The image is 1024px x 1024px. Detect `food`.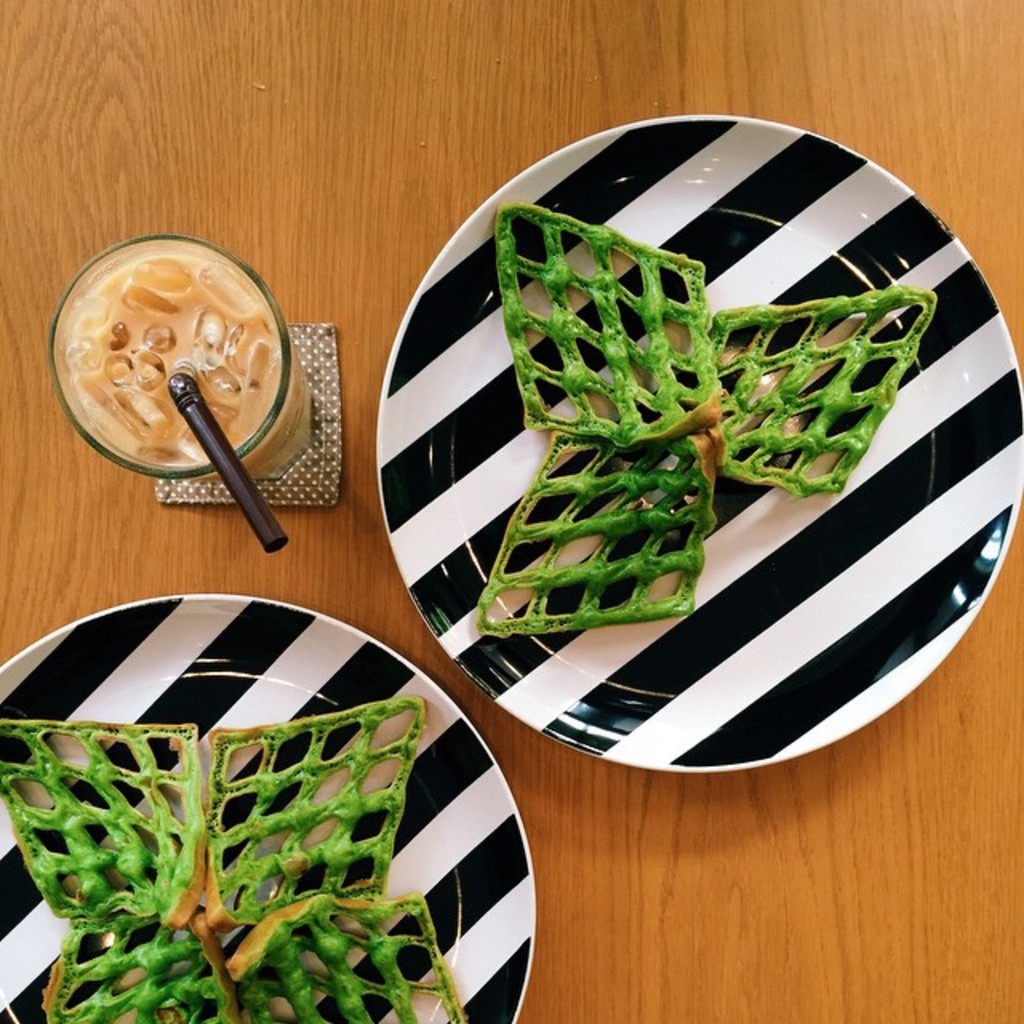
Detection: (x1=710, y1=285, x2=939, y2=496).
